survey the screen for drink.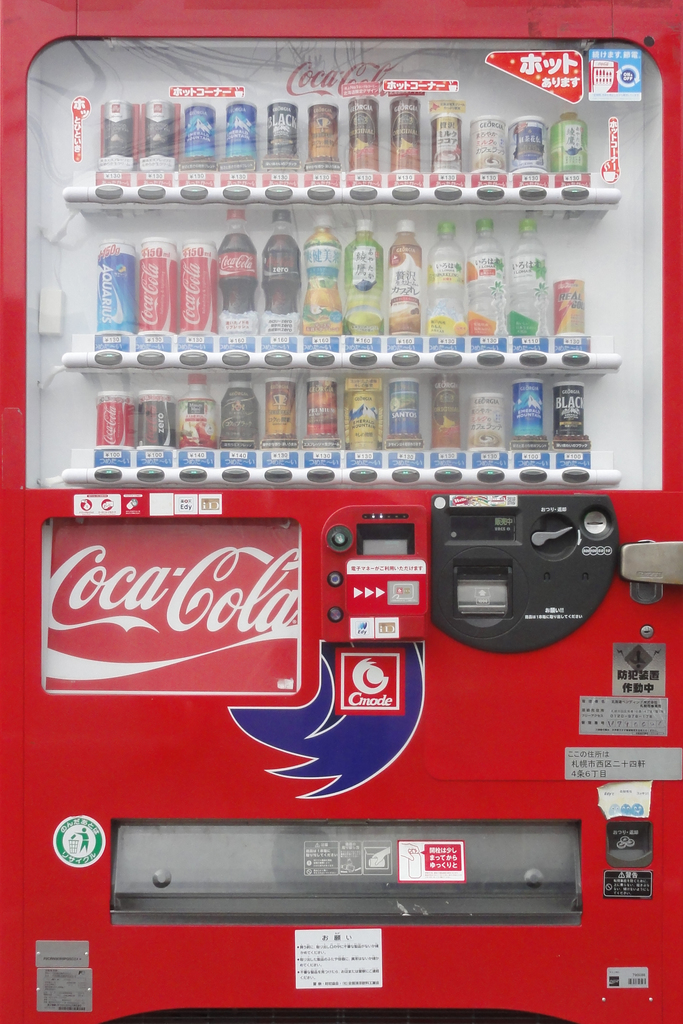
Survey found: locate(472, 118, 514, 169).
